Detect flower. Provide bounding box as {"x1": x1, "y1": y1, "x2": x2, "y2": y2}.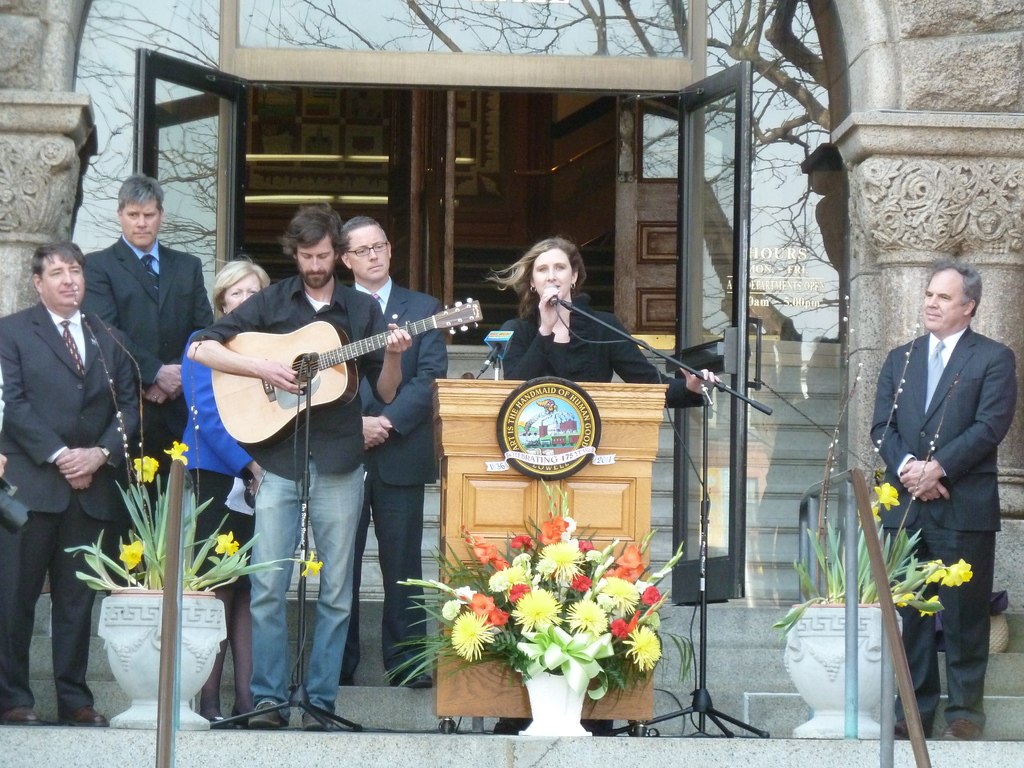
{"x1": 922, "y1": 590, "x2": 943, "y2": 621}.
